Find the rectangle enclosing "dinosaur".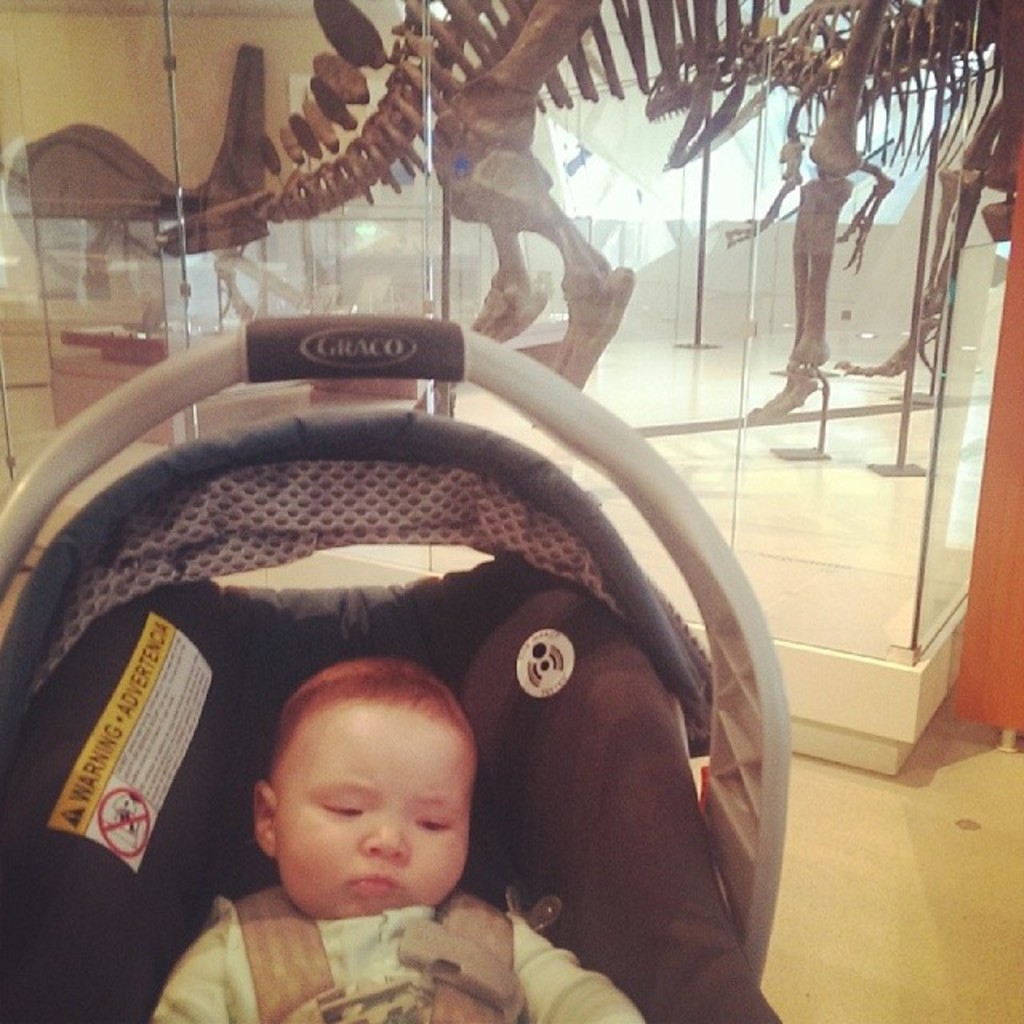
643/0/1022/426.
